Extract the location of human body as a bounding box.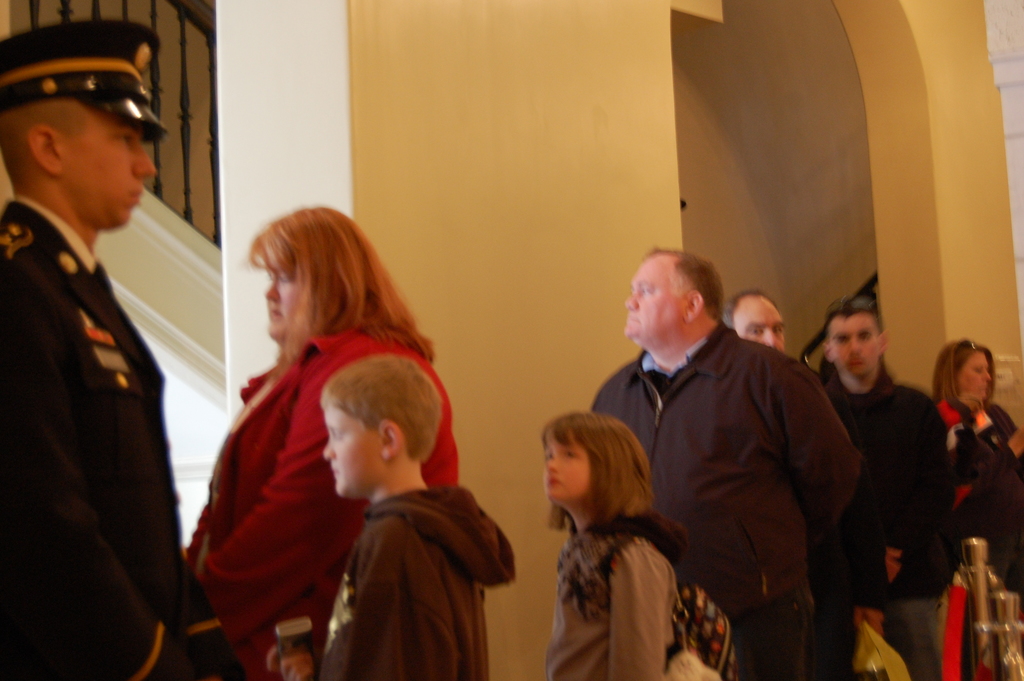
[257, 487, 513, 680].
